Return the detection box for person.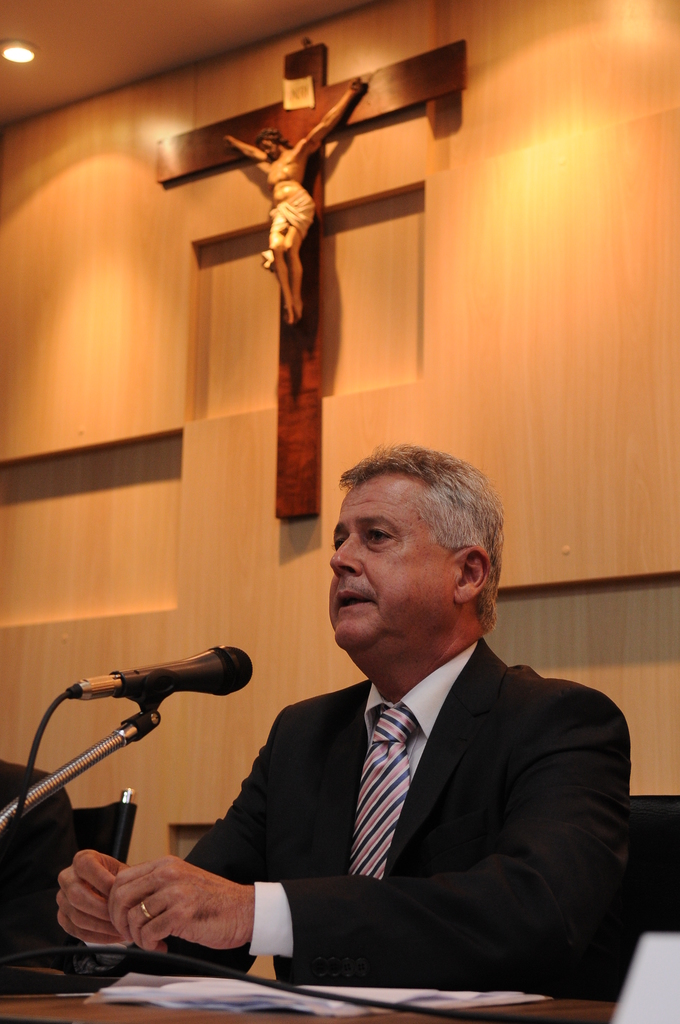
l=179, t=433, r=619, b=989.
